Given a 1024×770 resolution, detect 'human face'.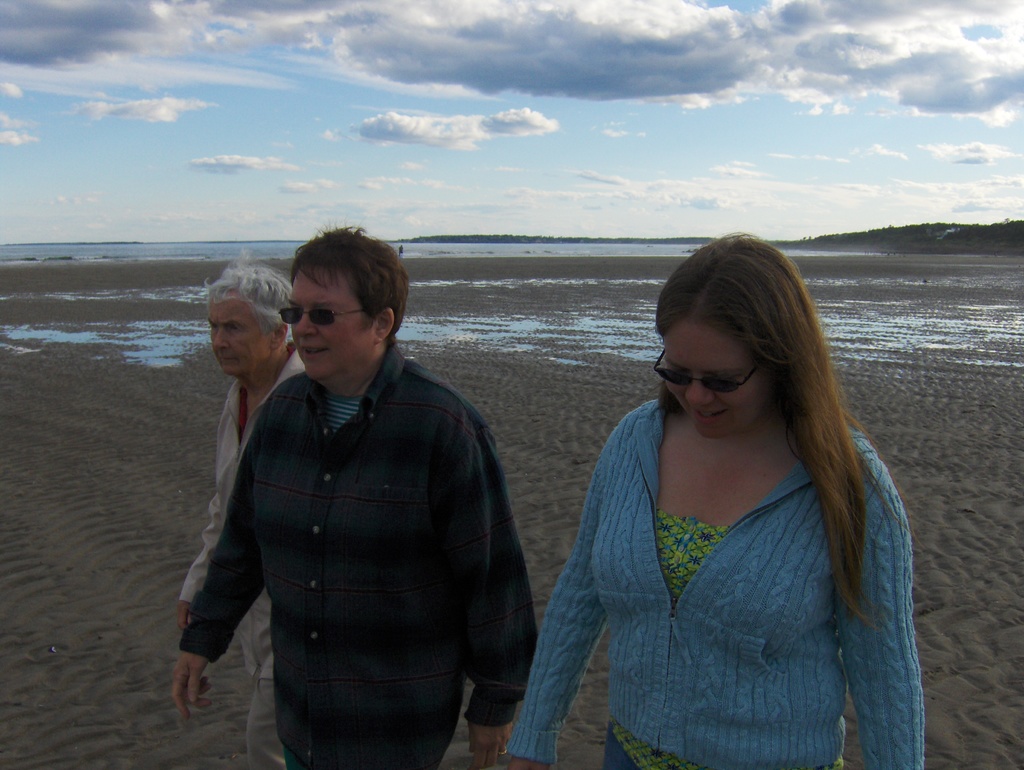
rect(663, 294, 764, 442).
